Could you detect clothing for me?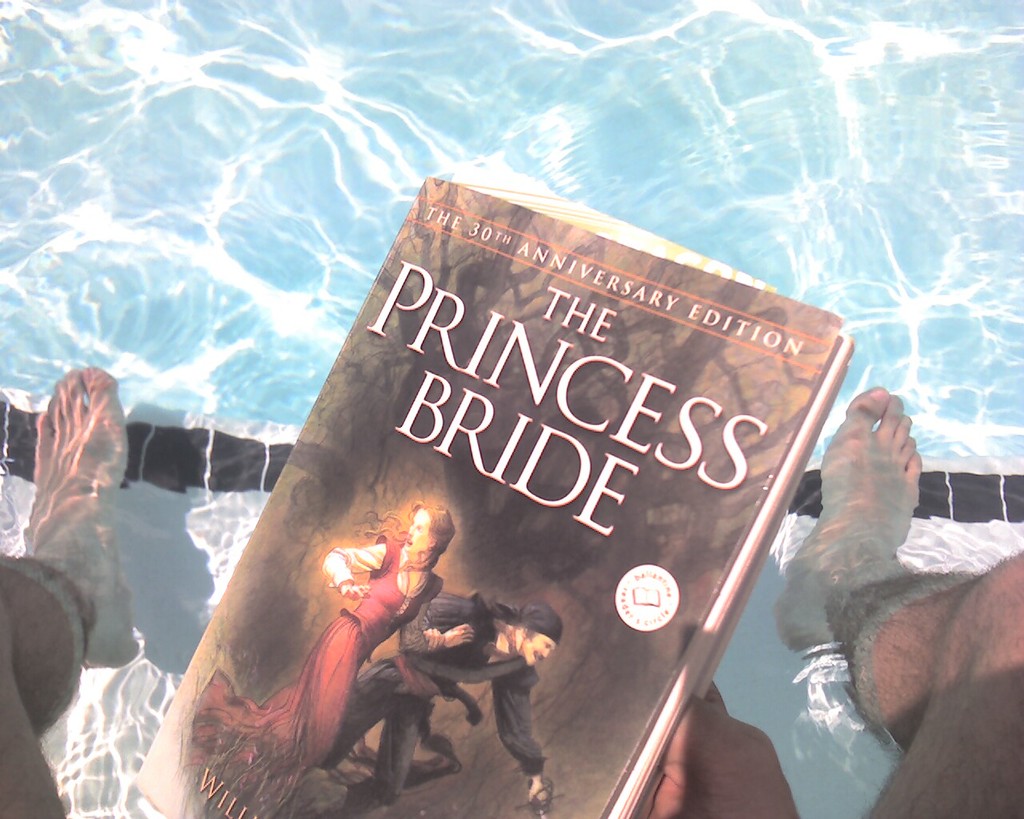
Detection result: (x1=326, y1=584, x2=561, y2=818).
